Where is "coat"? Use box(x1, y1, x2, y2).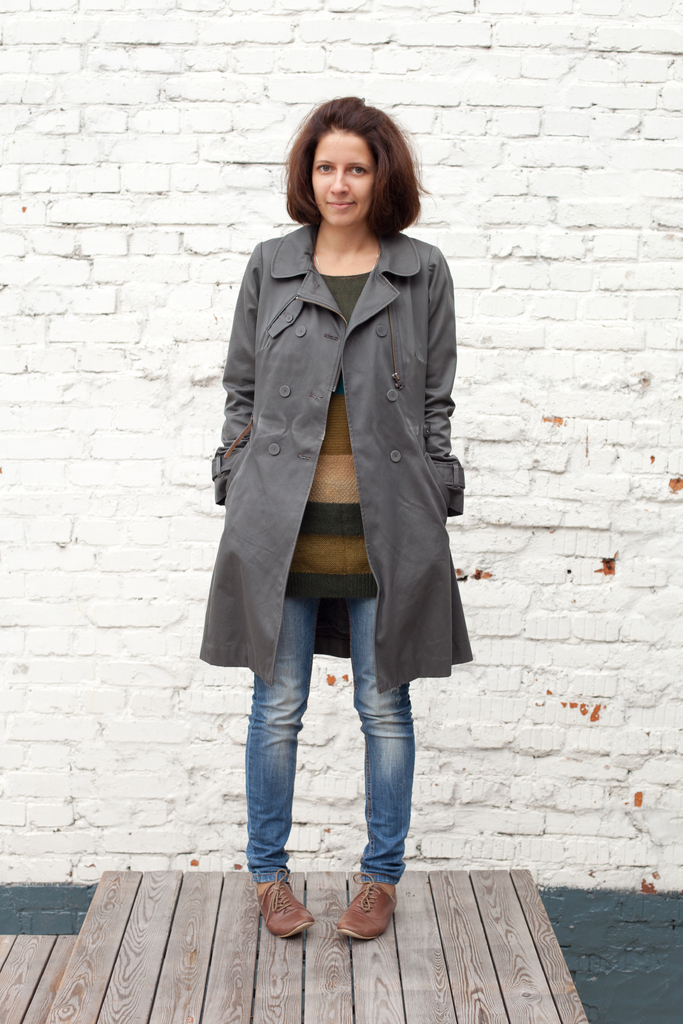
box(198, 227, 472, 693).
